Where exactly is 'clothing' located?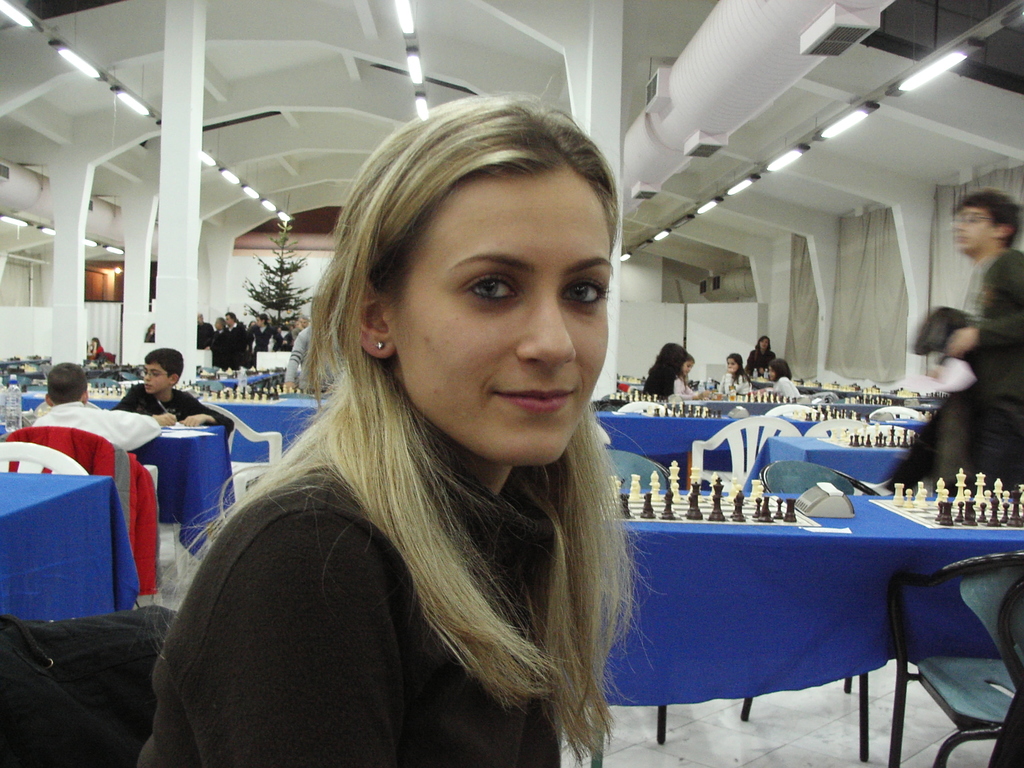
Its bounding box is bbox(740, 346, 779, 380).
